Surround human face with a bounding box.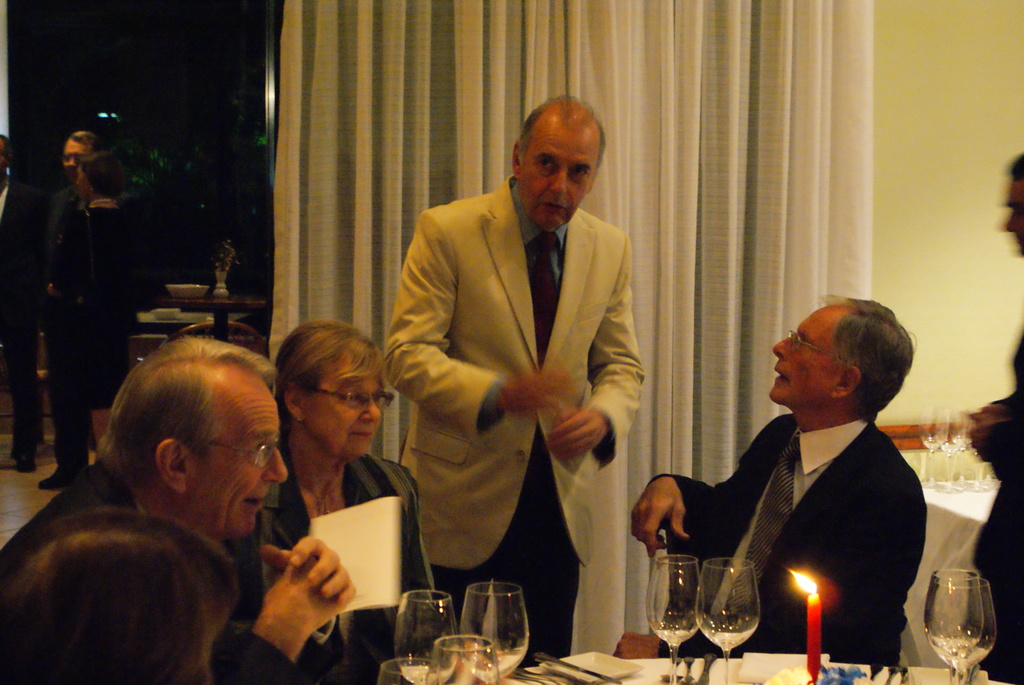
crop(300, 346, 385, 459).
